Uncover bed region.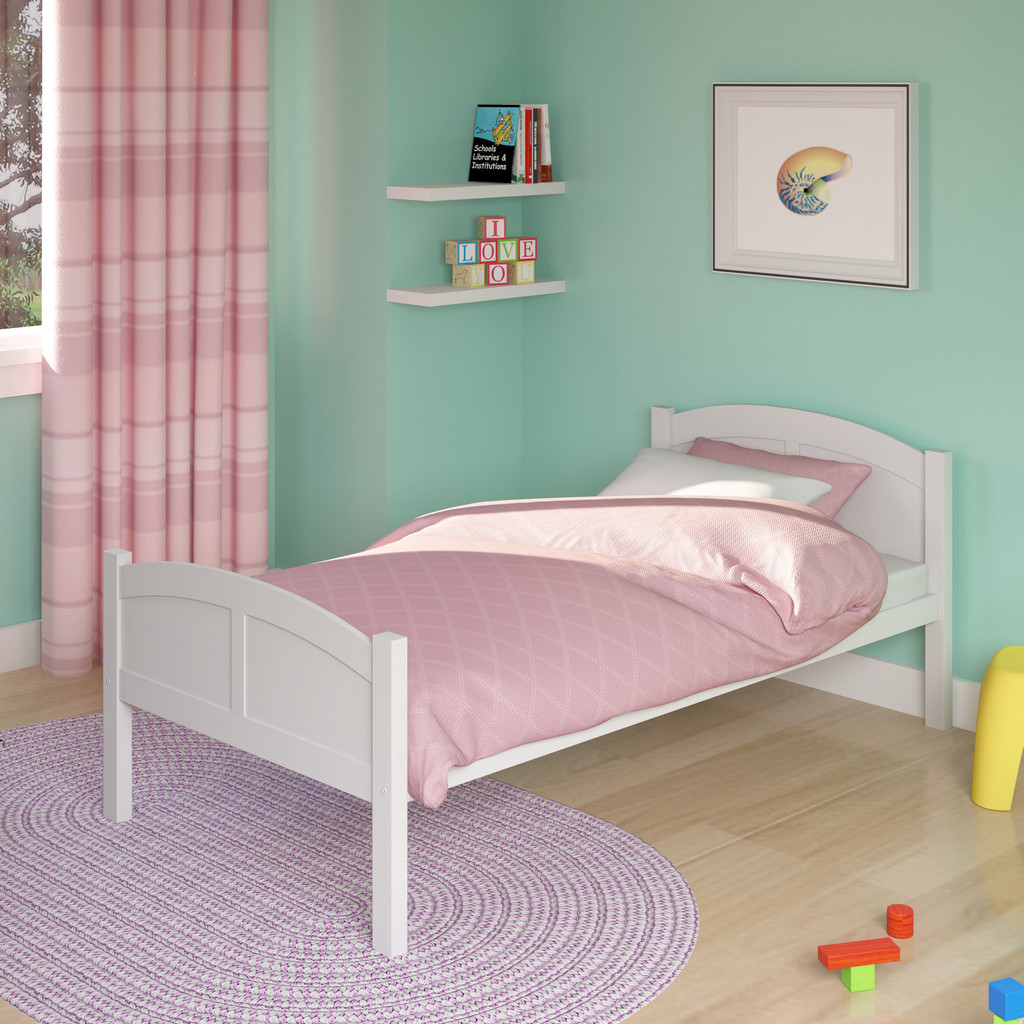
Uncovered: left=66, top=426, right=950, bottom=980.
